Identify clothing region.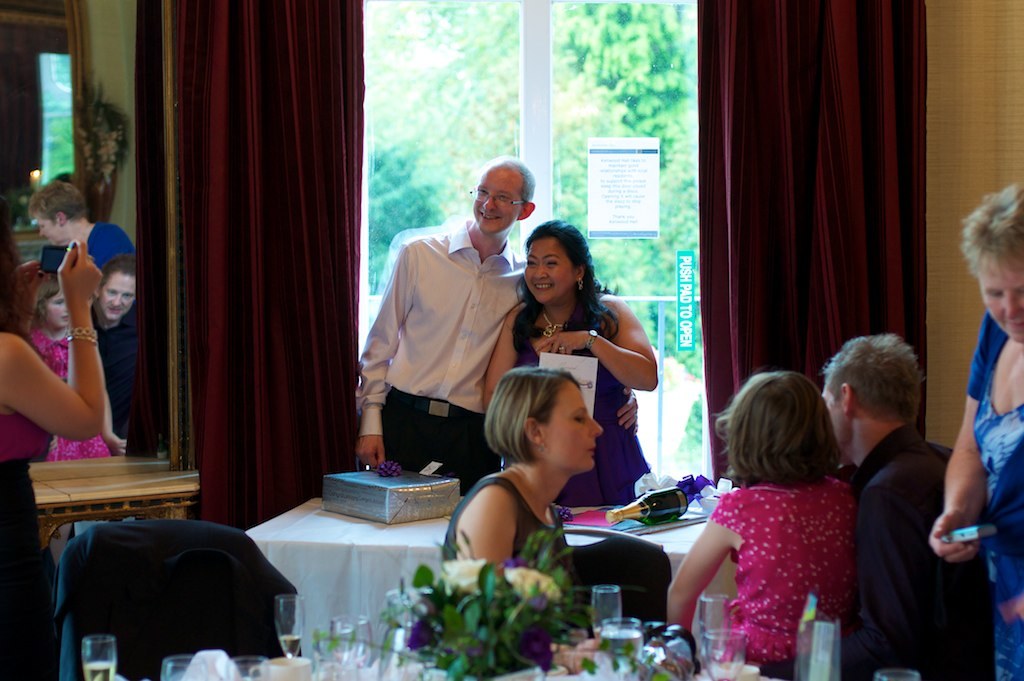
Region: box(521, 341, 647, 510).
